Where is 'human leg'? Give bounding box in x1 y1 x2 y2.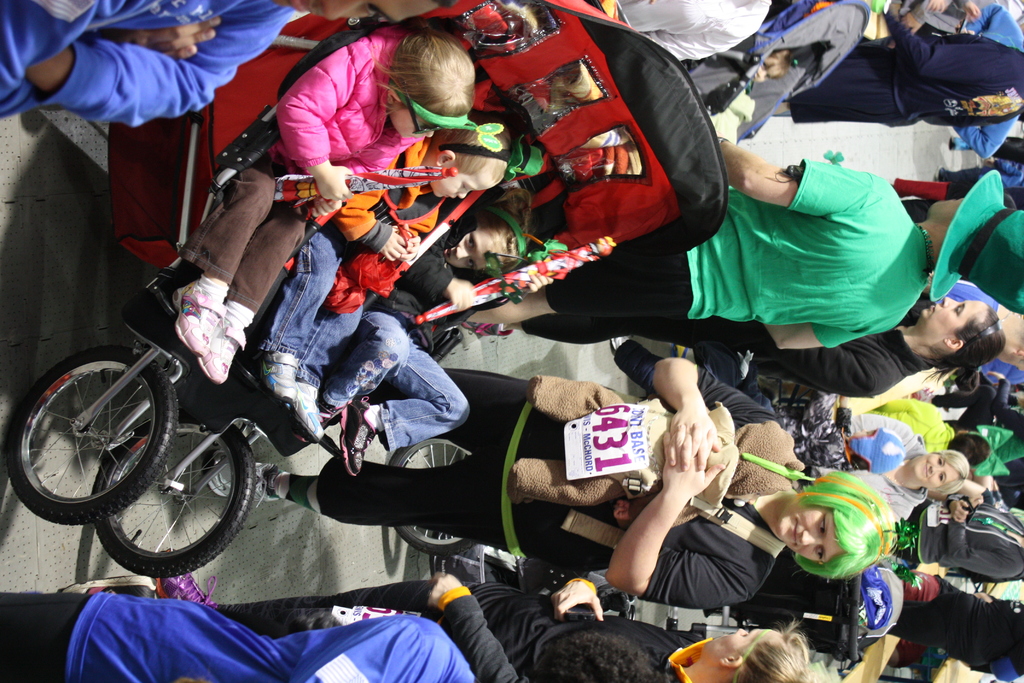
345 339 466 470.
